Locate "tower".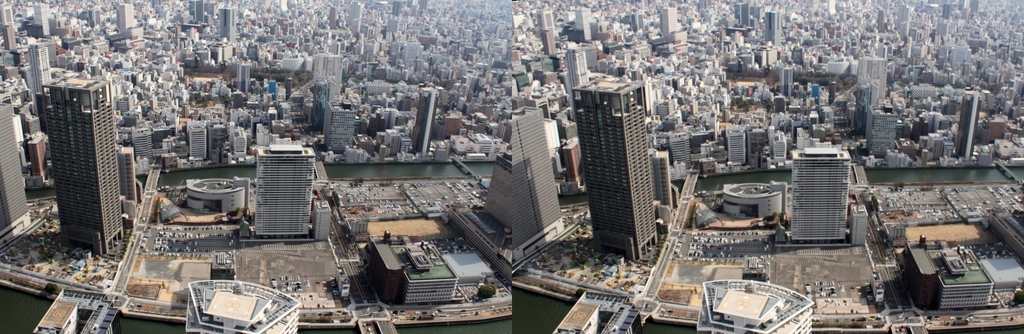
Bounding box: 513, 106, 559, 280.
